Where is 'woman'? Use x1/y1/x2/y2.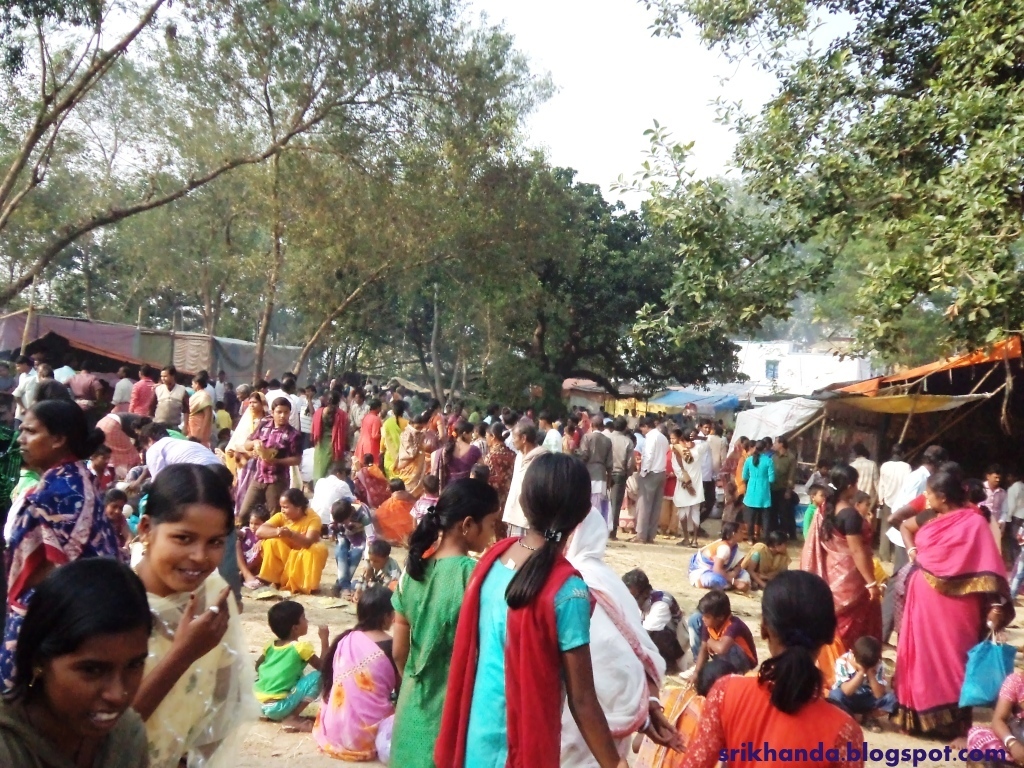
382/403/408/476.
